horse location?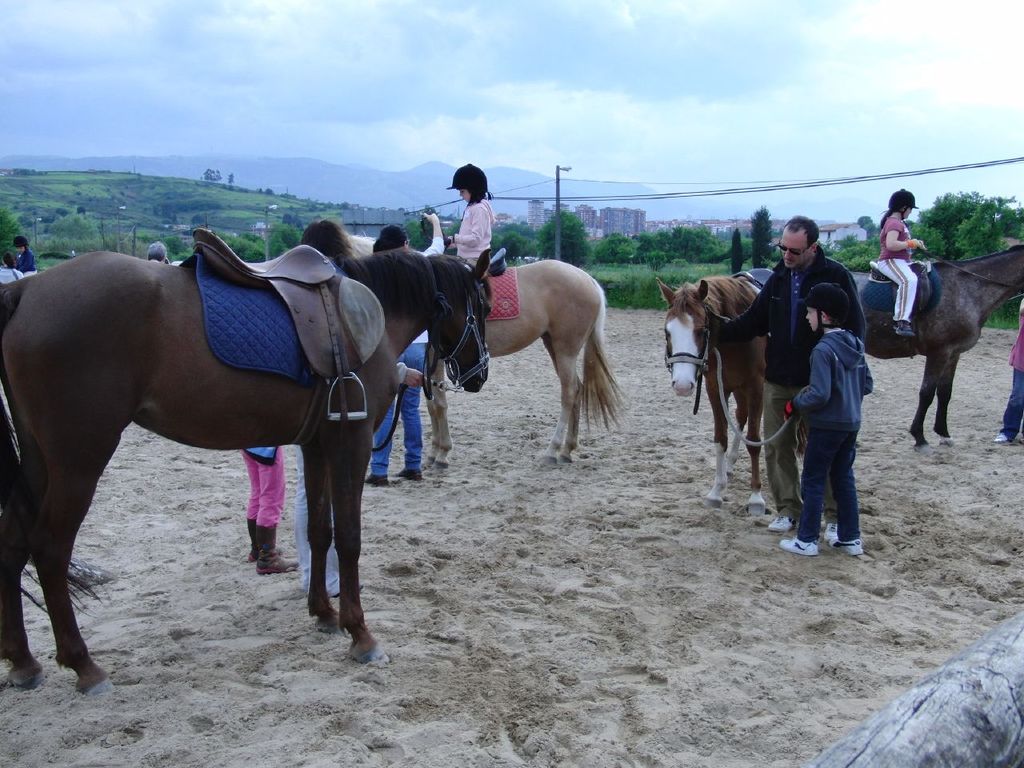
(left=846, top=244, right=1023, bottom=450)
